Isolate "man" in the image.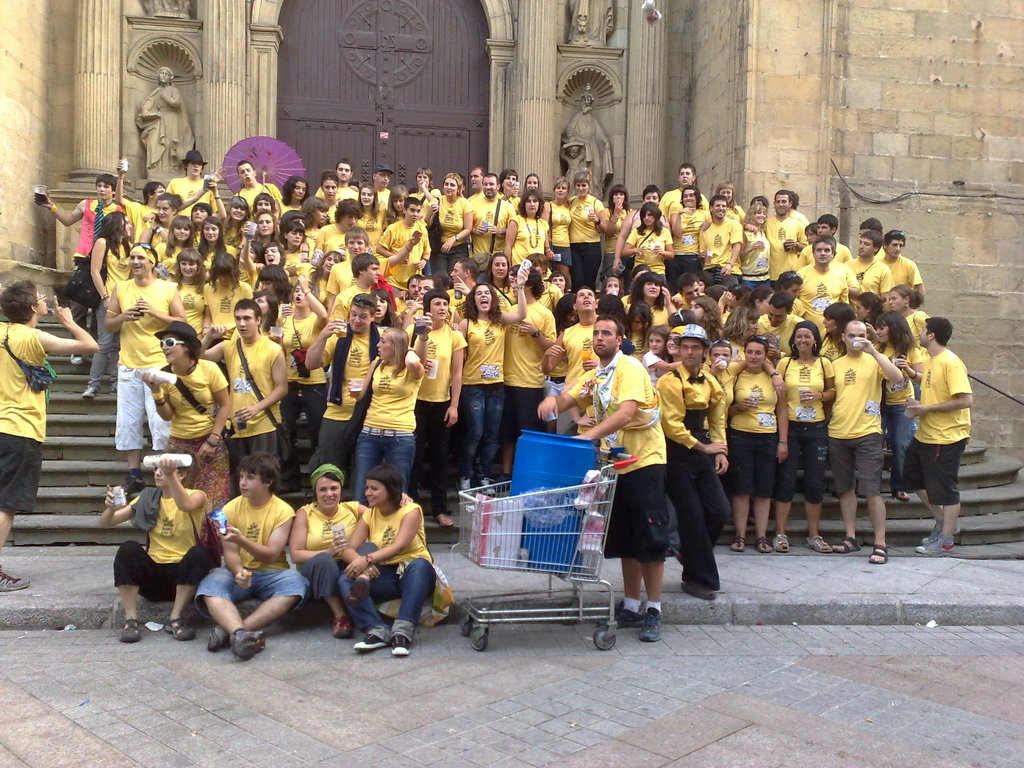
Isolated region: pyautogui.locateOnScreen(661, 165, 697, 221).
